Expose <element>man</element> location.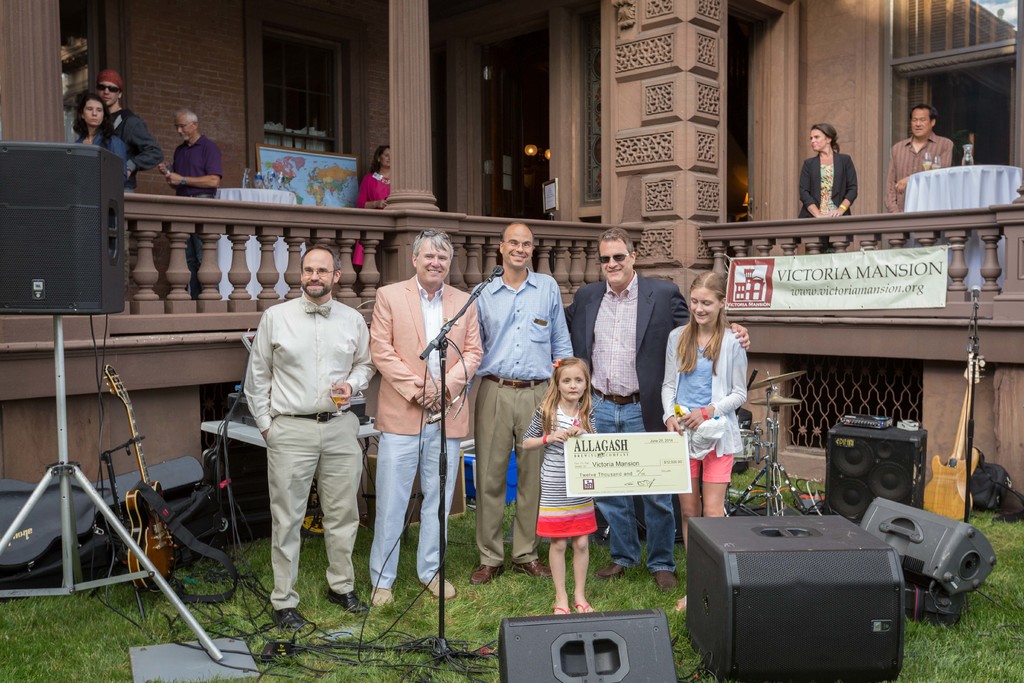
Exposed at {"x1": 362, "y1": 232, "x2": 483, "y2": 606}.
